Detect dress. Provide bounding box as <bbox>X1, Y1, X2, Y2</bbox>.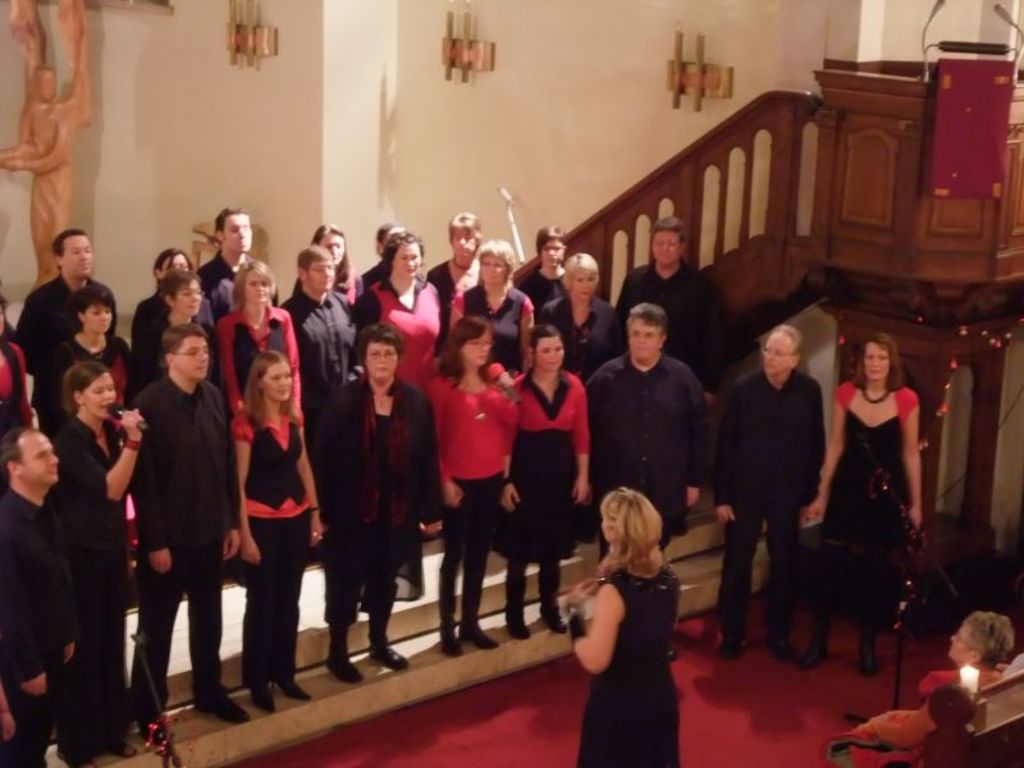
<bbox>366, 275, 442, 394</bbox>.
